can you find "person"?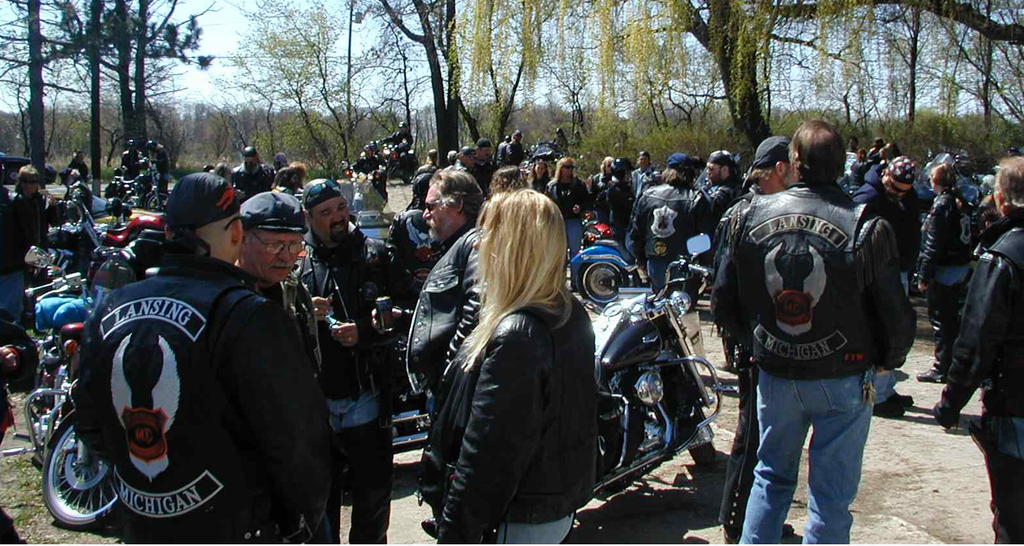
Yes, bounding box: (370, 165, 494, 532).
